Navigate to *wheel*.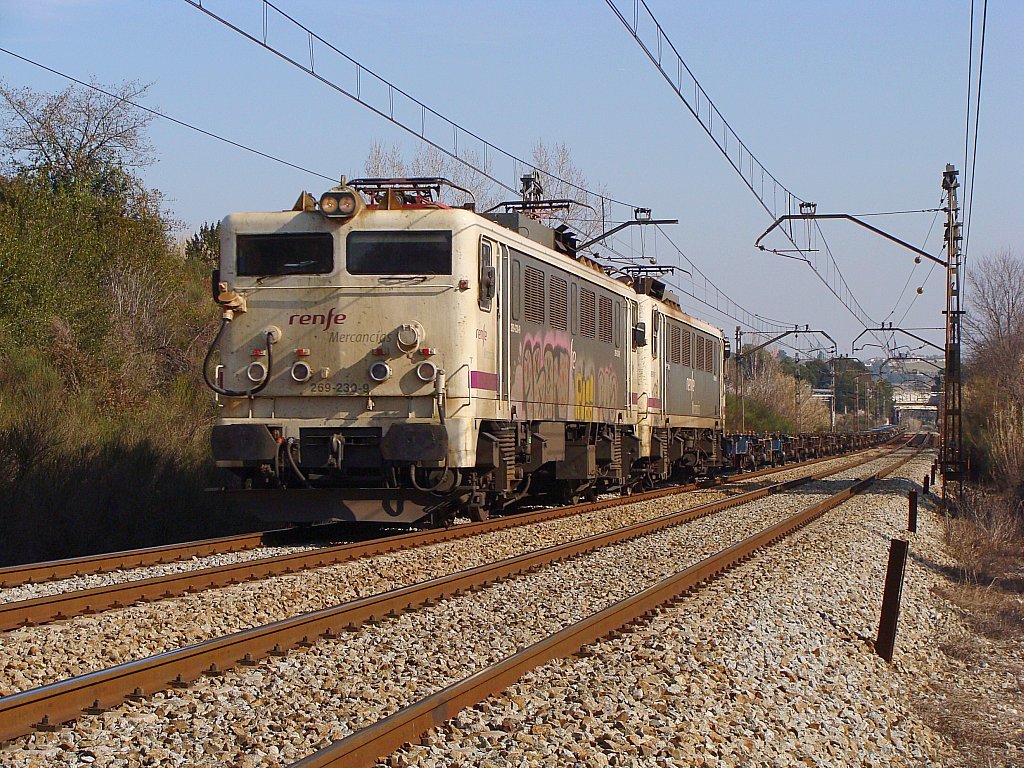
Navigation target: x1=561 y1=482 x2=579 y2=504.
